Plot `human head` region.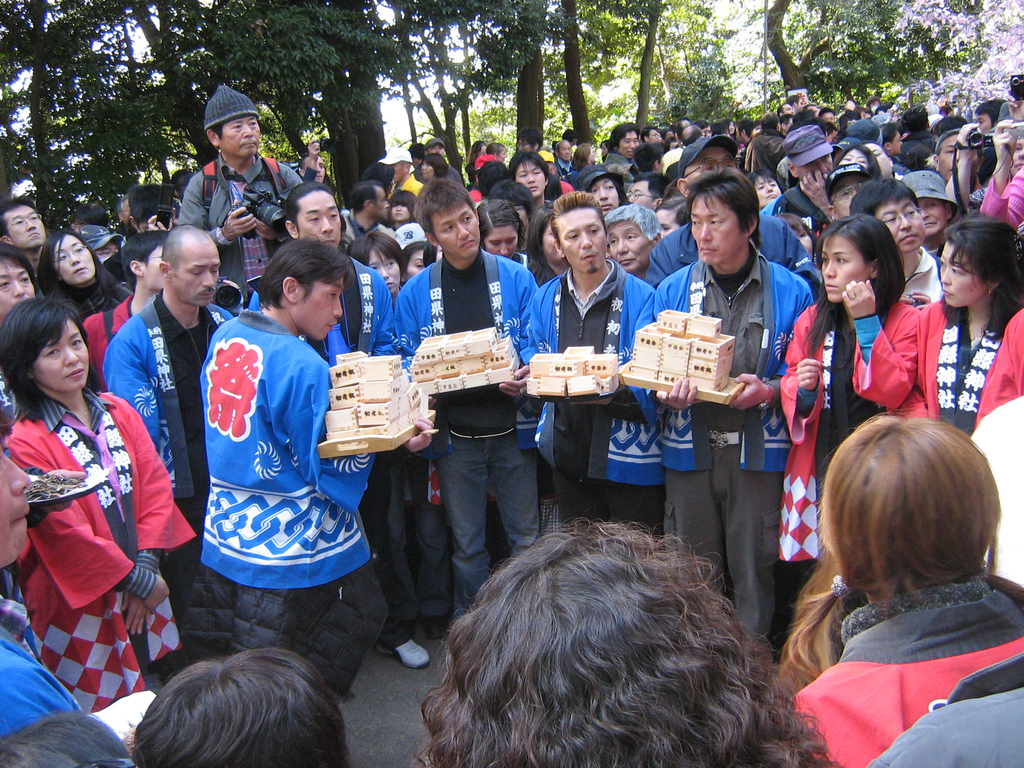
Plotted at (692, 173, 760, 268).
